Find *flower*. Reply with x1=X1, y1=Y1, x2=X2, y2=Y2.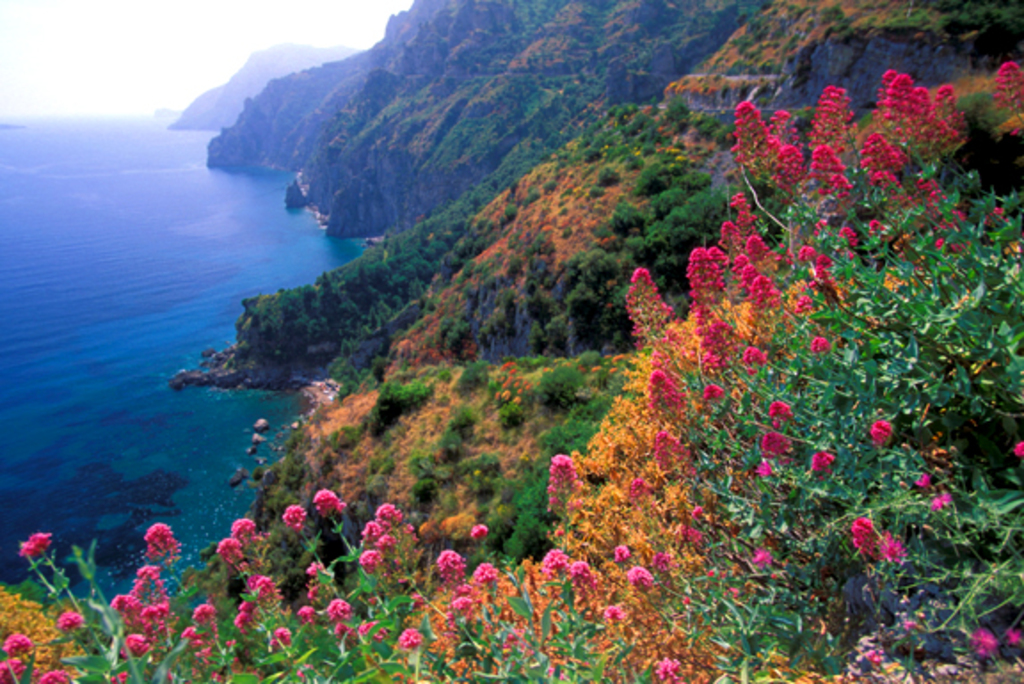
x1=18, y1=526, x2=55, y2=560.
